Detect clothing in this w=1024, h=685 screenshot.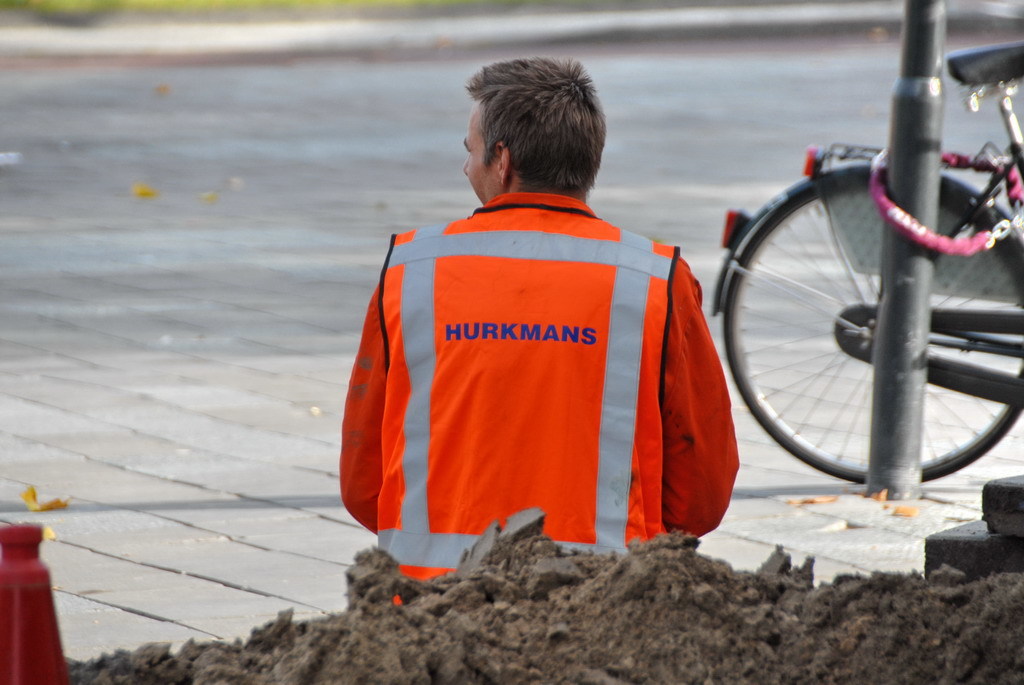
Detection: (x1=340, y1=188, x2=724, y2=549).
